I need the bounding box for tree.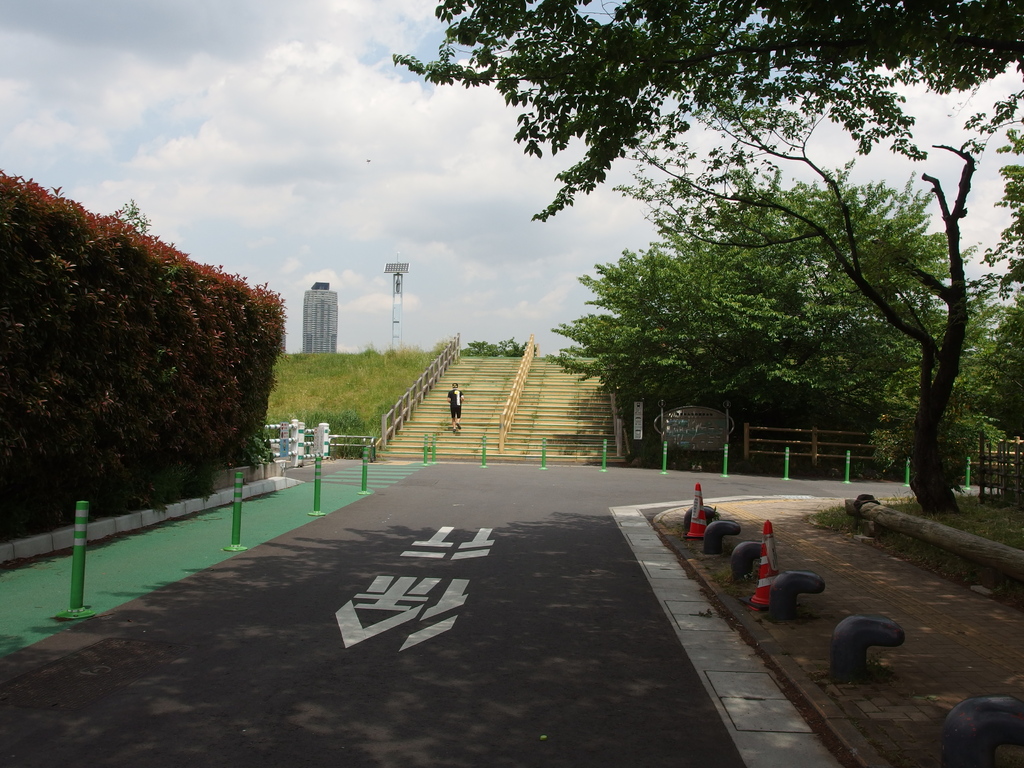
Here it is: x1=600, y1=94, x2=1012, y2=512.
